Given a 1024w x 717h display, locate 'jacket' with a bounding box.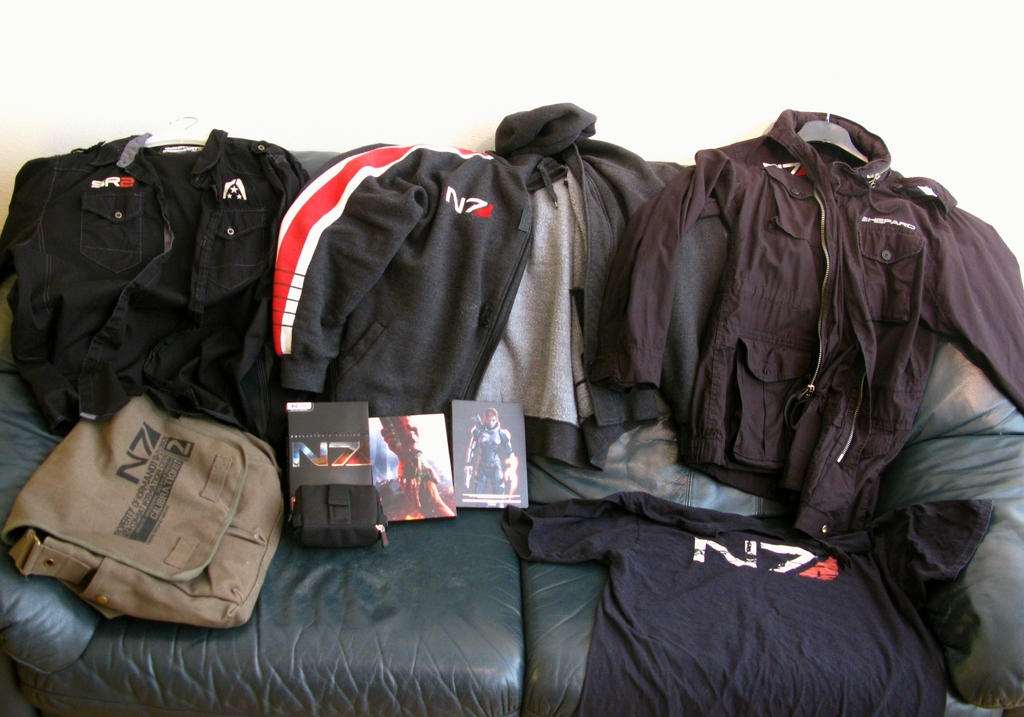
Located: bbox=(592, 68, 993, 640).
